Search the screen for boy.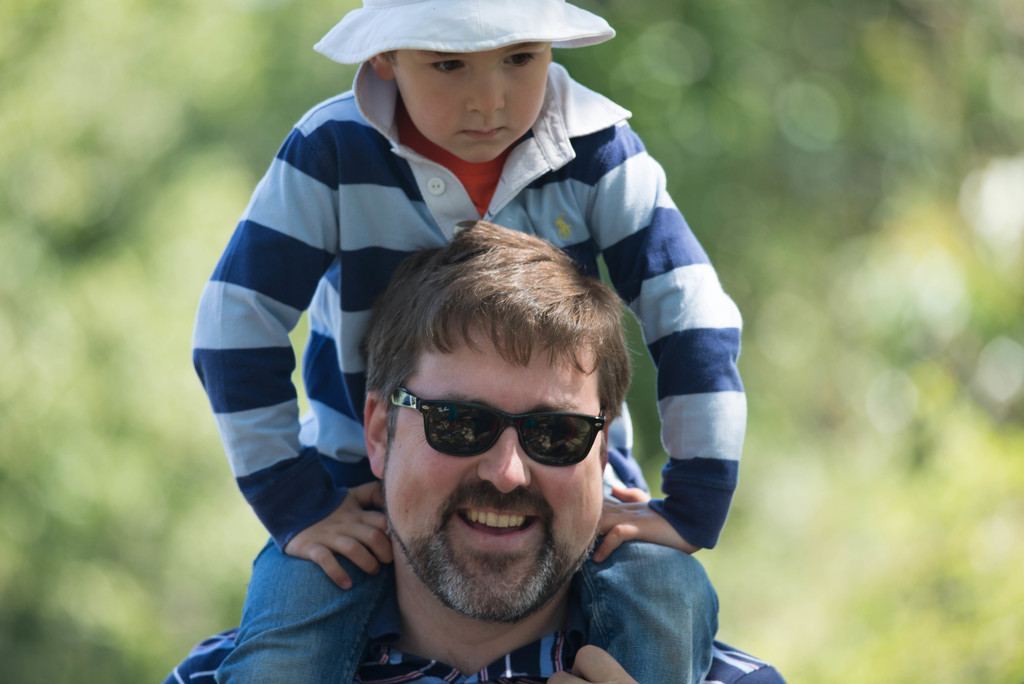
Found at <box>189,0,751,683</box>.
